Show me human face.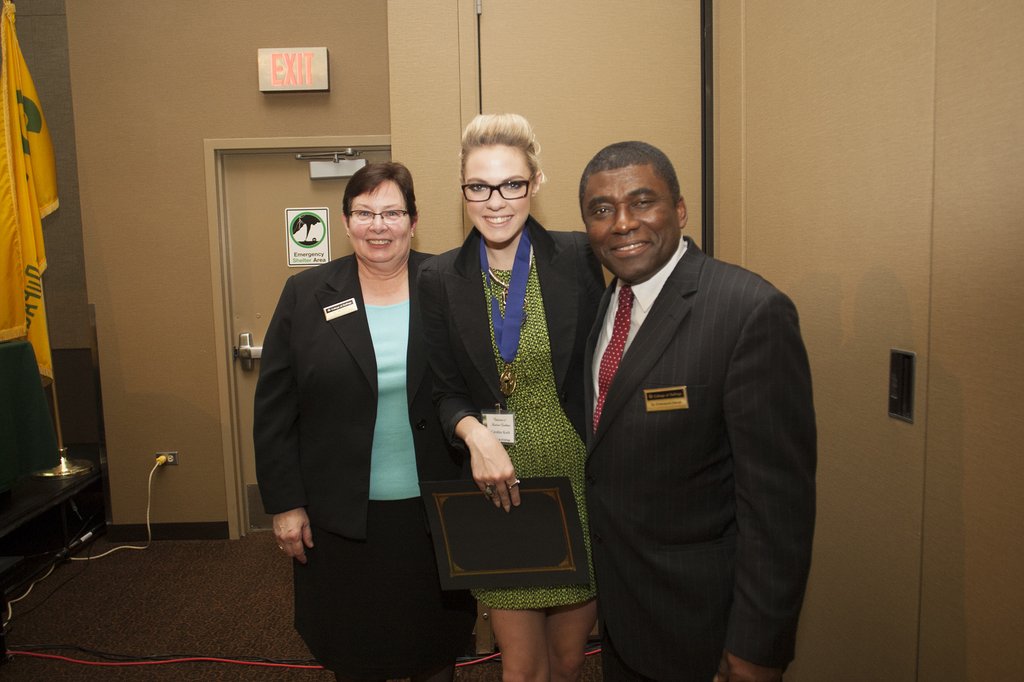
human face is here: BBox(457, 146, 531, 235).
